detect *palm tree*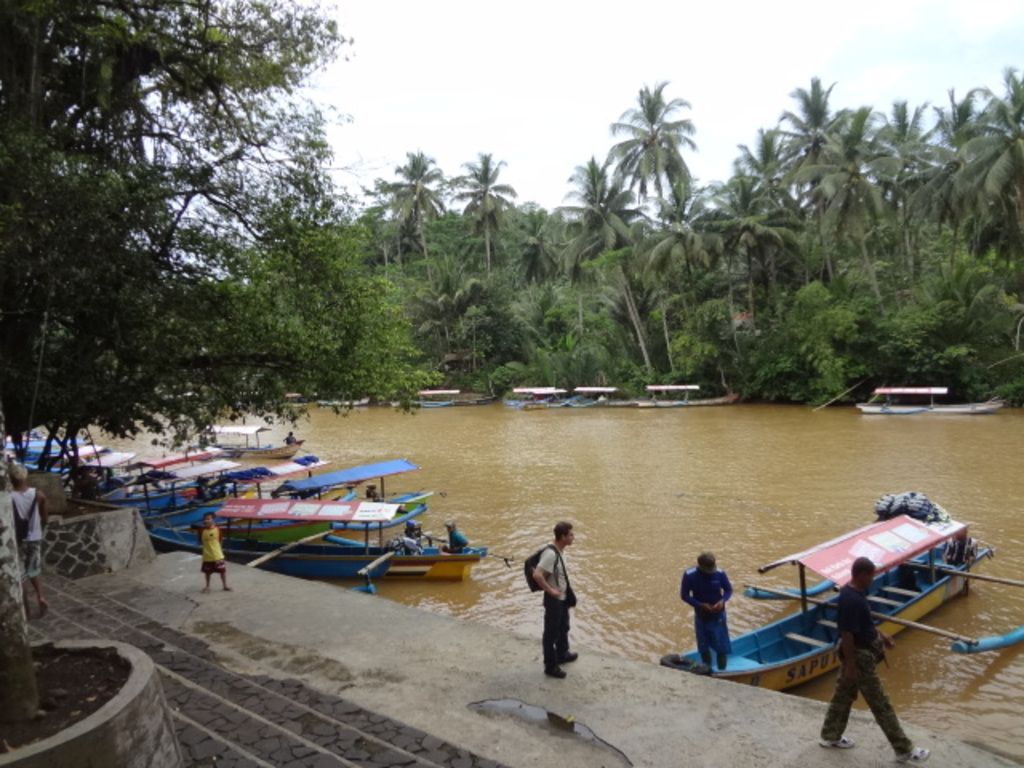
left=862, top=98, right=944, bottom=245
